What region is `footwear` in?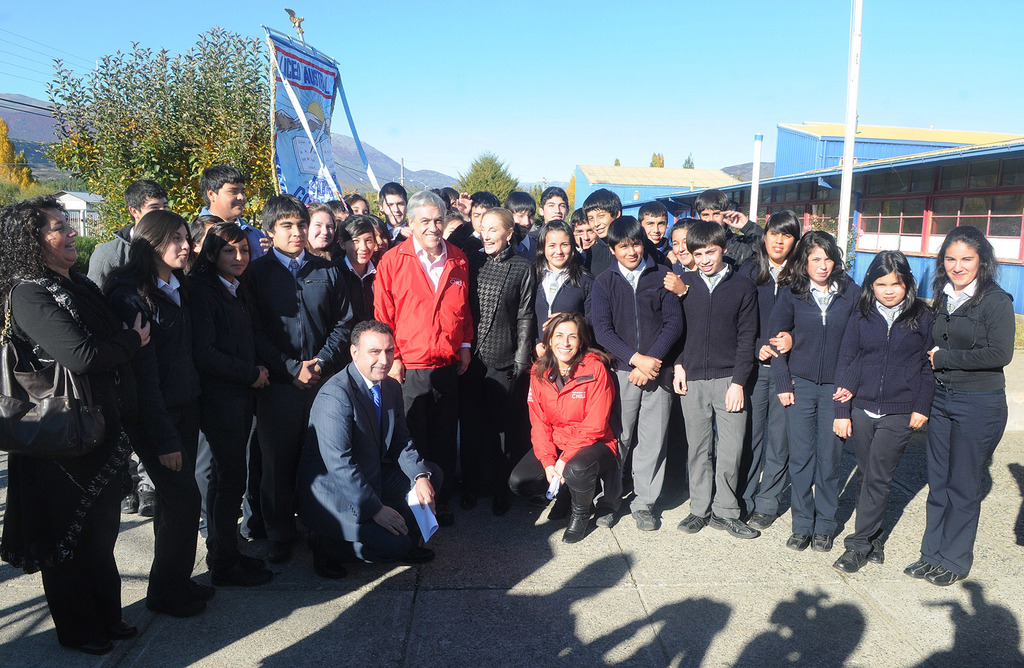
detection(925, 559, 968, 591).
